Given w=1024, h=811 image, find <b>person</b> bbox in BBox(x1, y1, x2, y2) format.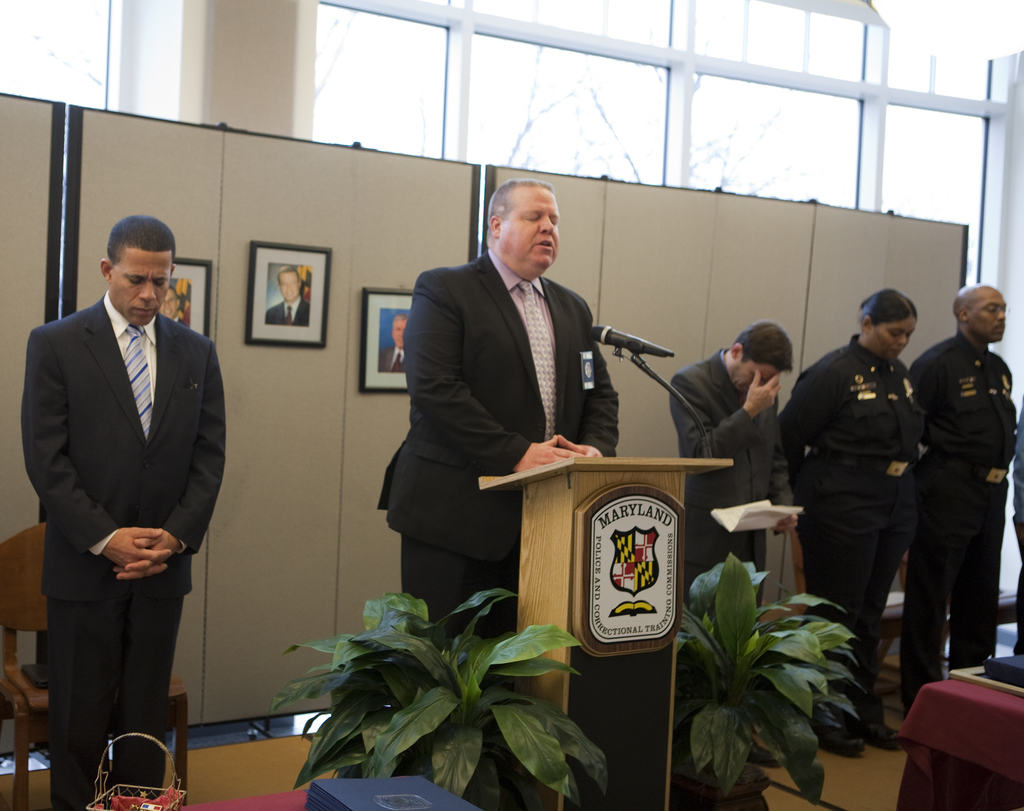
BBox(20, 213, 227, 810).
